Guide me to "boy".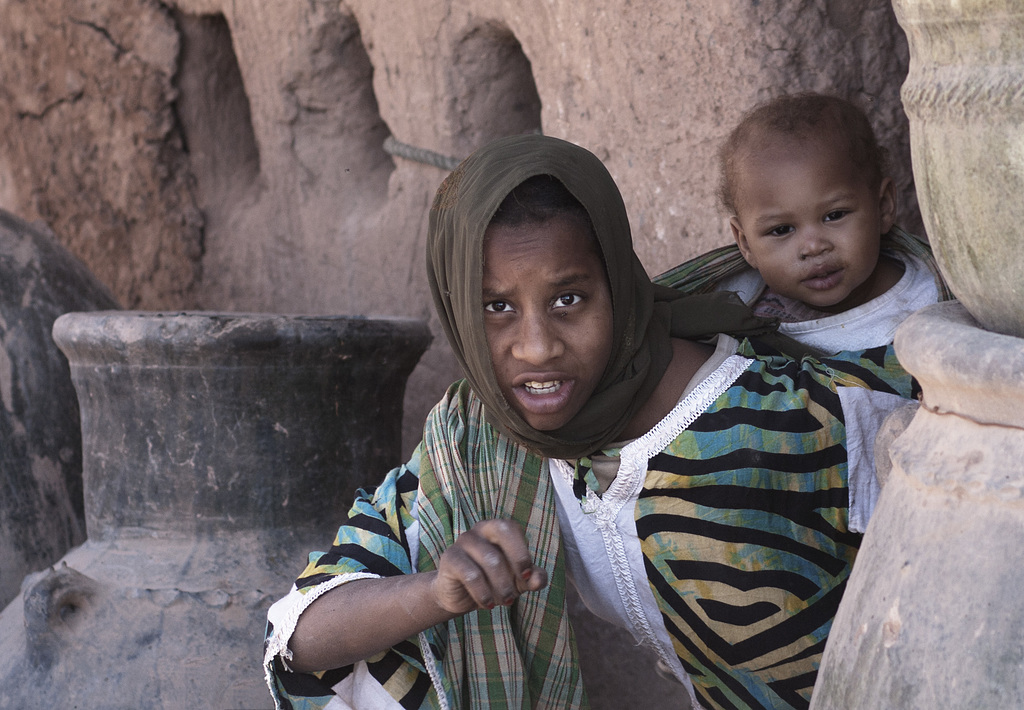
Guidance: 259 134 927 707.
